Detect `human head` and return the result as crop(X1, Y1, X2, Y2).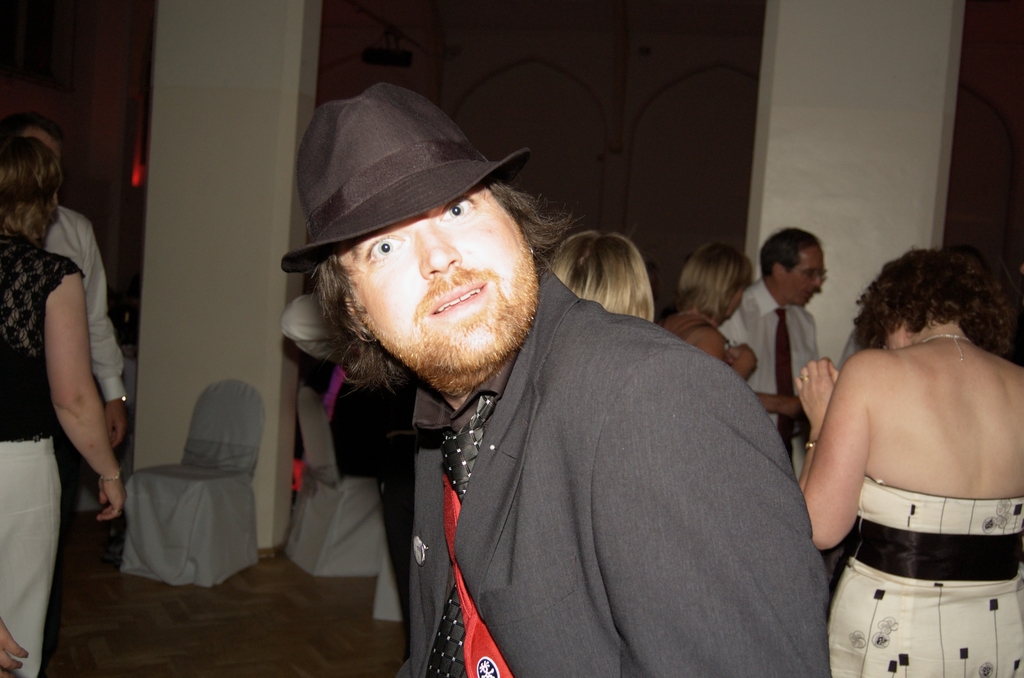
crop(4, 113, 63, 156).
